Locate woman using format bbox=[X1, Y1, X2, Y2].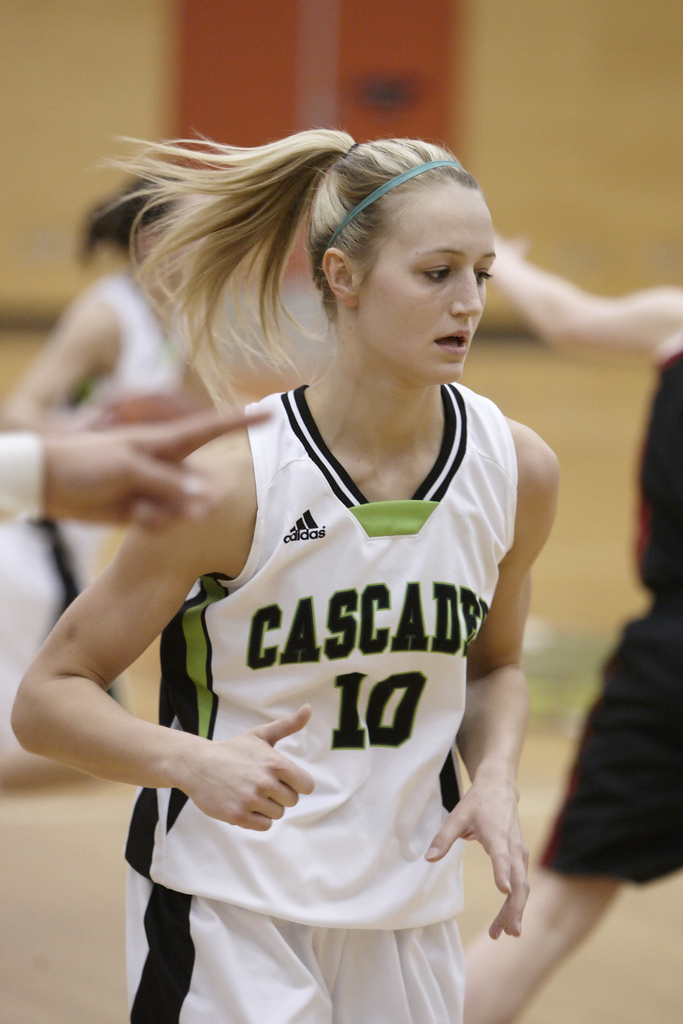
bbox=[25, 127, 612, 1022].
